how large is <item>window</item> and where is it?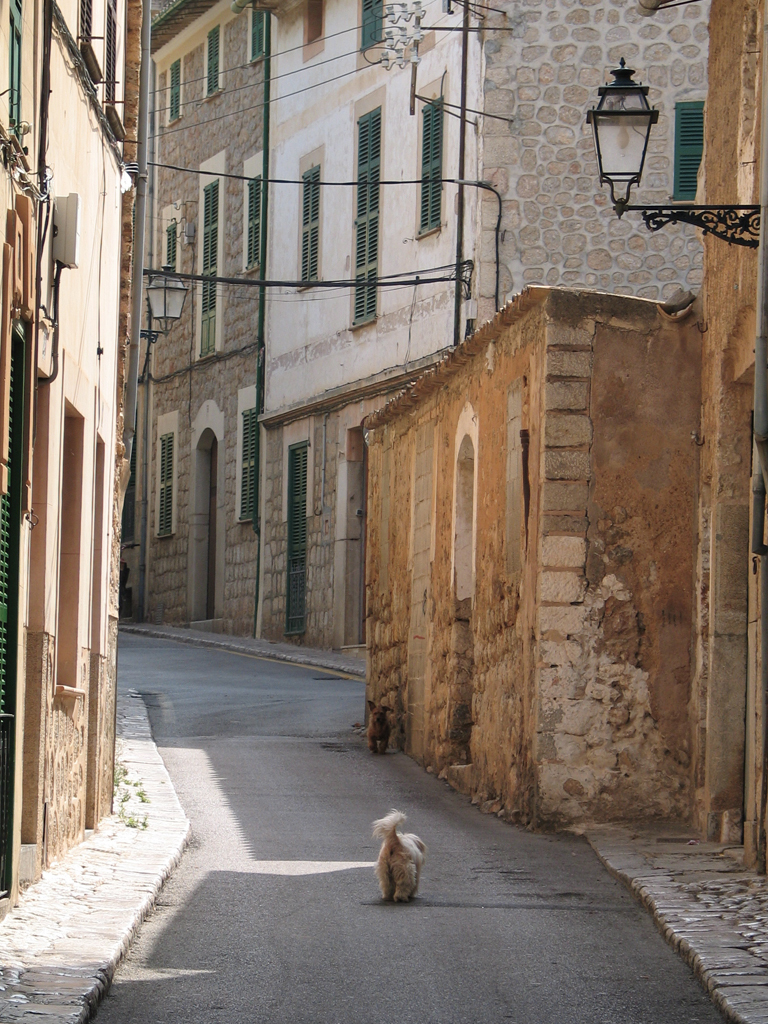
Bounding box: (left=417, top=95, right=447, bottom=235).
